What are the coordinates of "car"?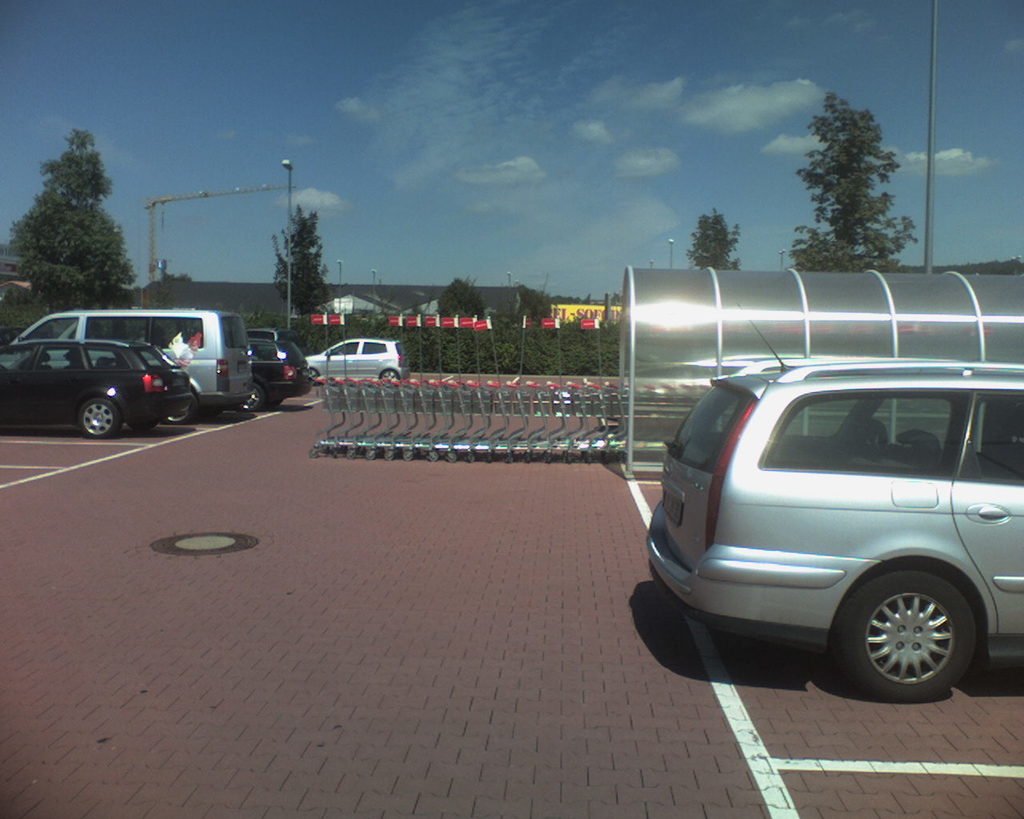
BBox(252, 331, 309, 409).
